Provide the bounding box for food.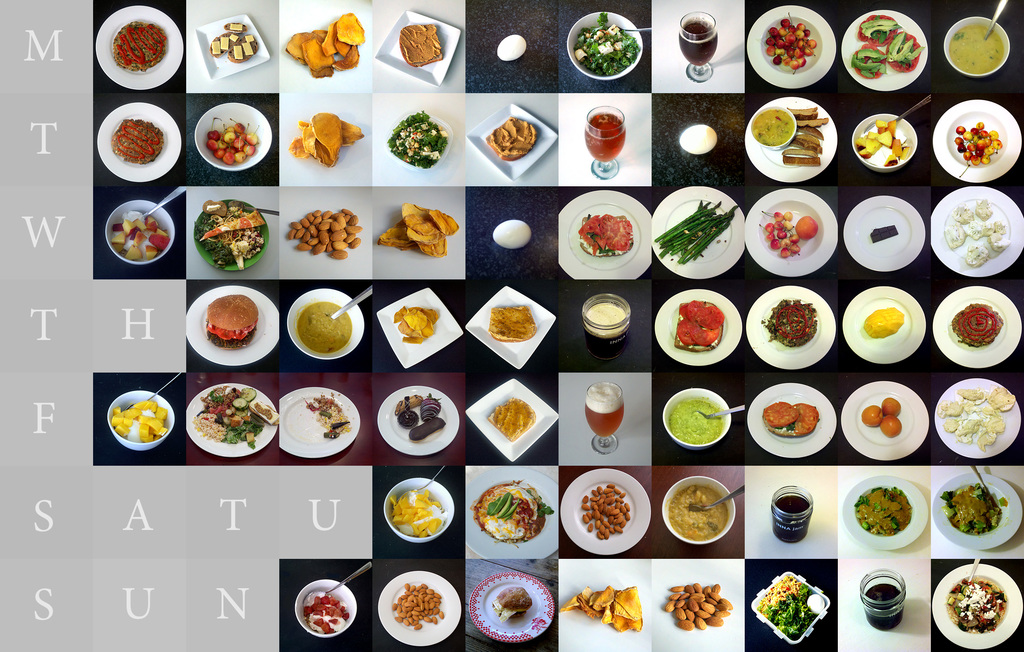
region(298, 594, 349, 633).
